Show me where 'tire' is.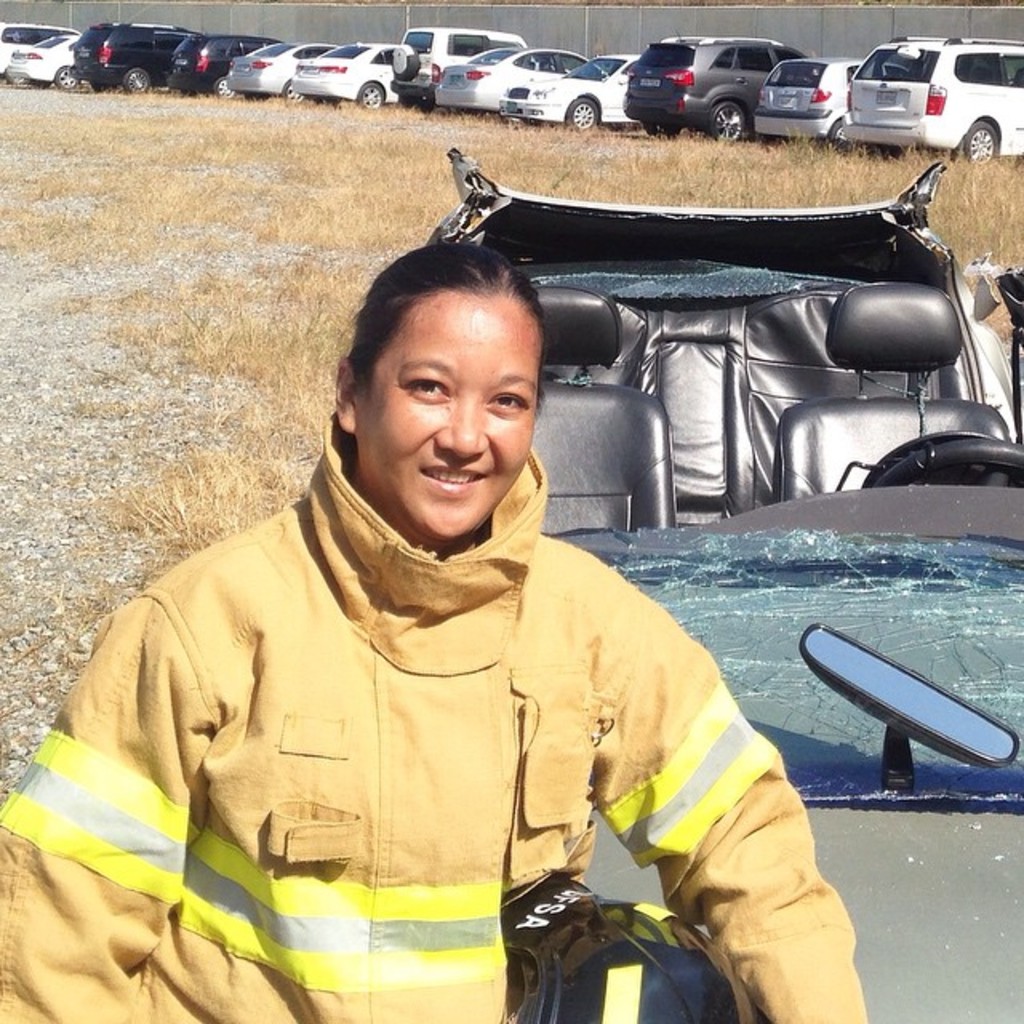
'tire' is at box=[829, 122, 854, 152].
